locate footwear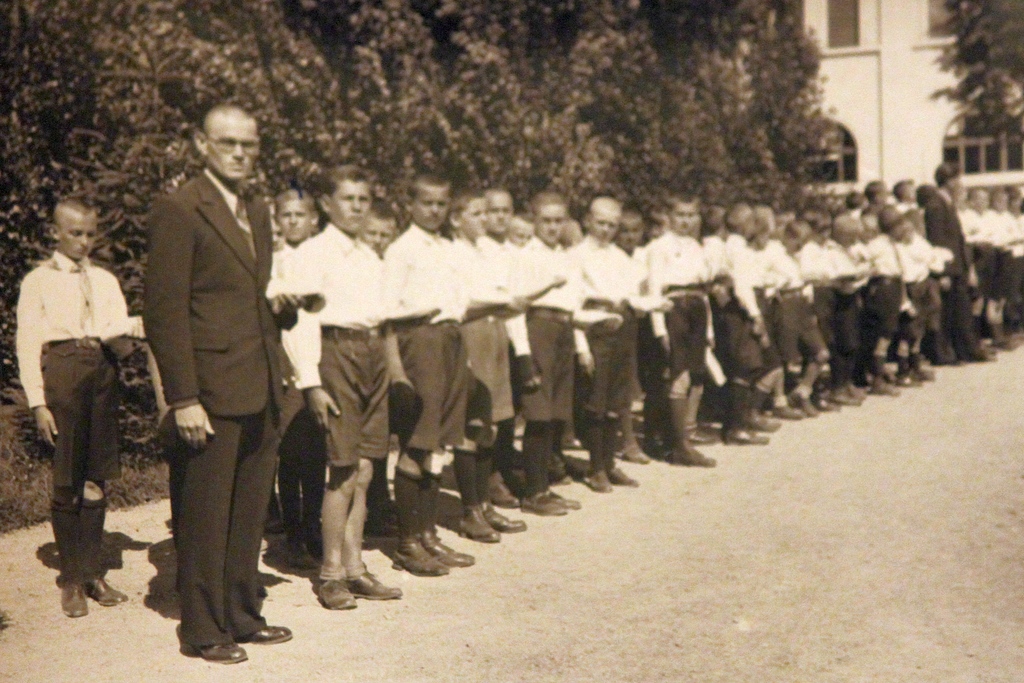
(left=238, top=626, right=294, bottom=645)
